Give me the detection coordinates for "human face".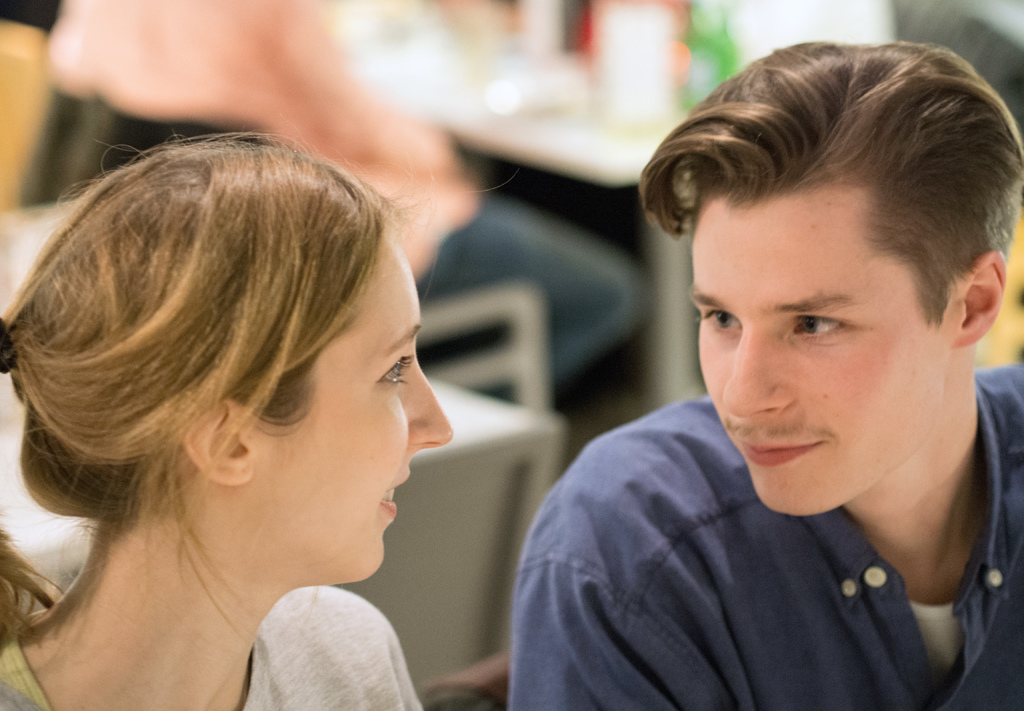
<bbox>689, 181, 952, 512</bbox>.
